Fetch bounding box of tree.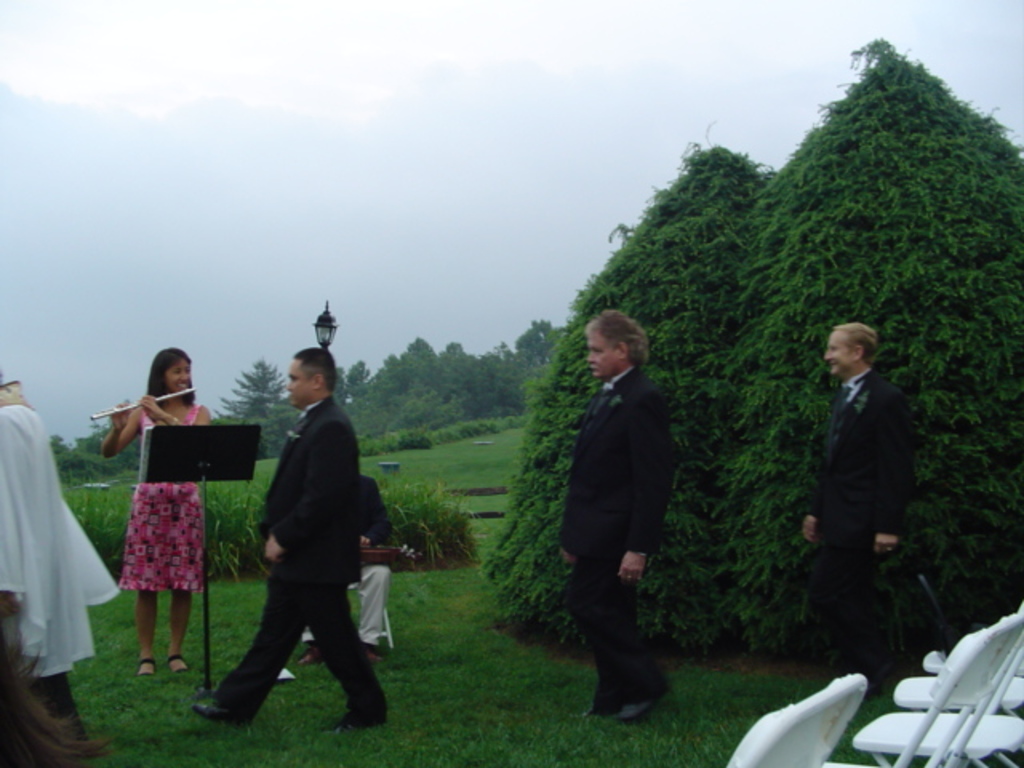
Bbox: <bbox>48, 437, 88, 490</bbox>.
